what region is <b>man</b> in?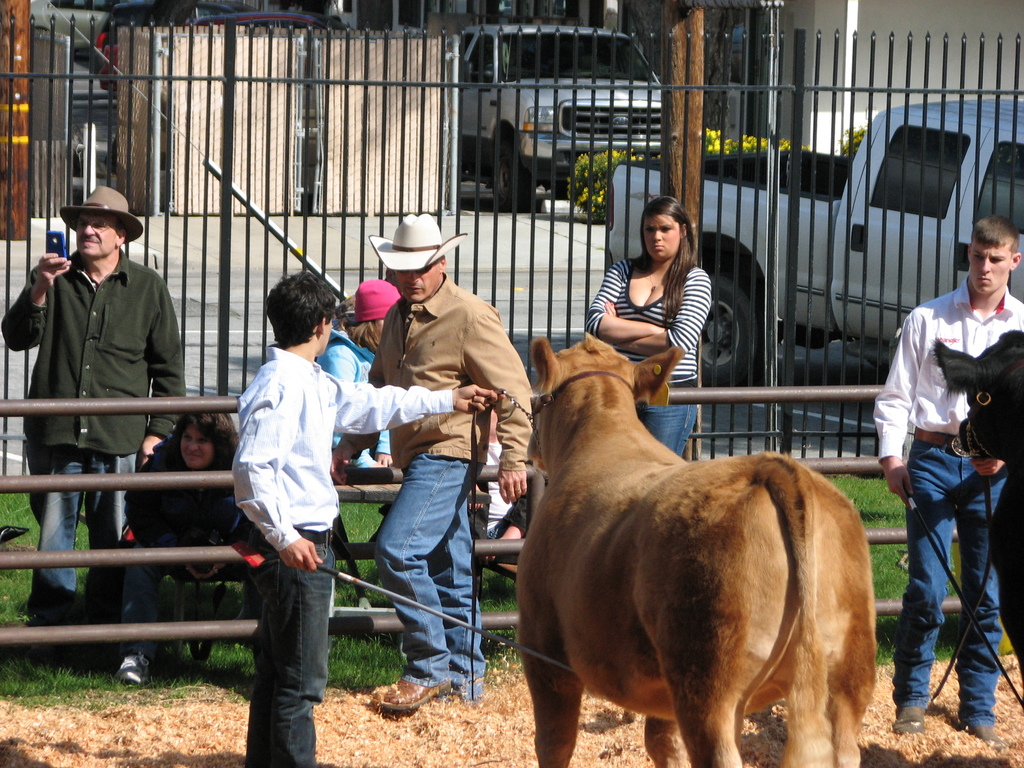
<box>0,188,180,690</box>.
